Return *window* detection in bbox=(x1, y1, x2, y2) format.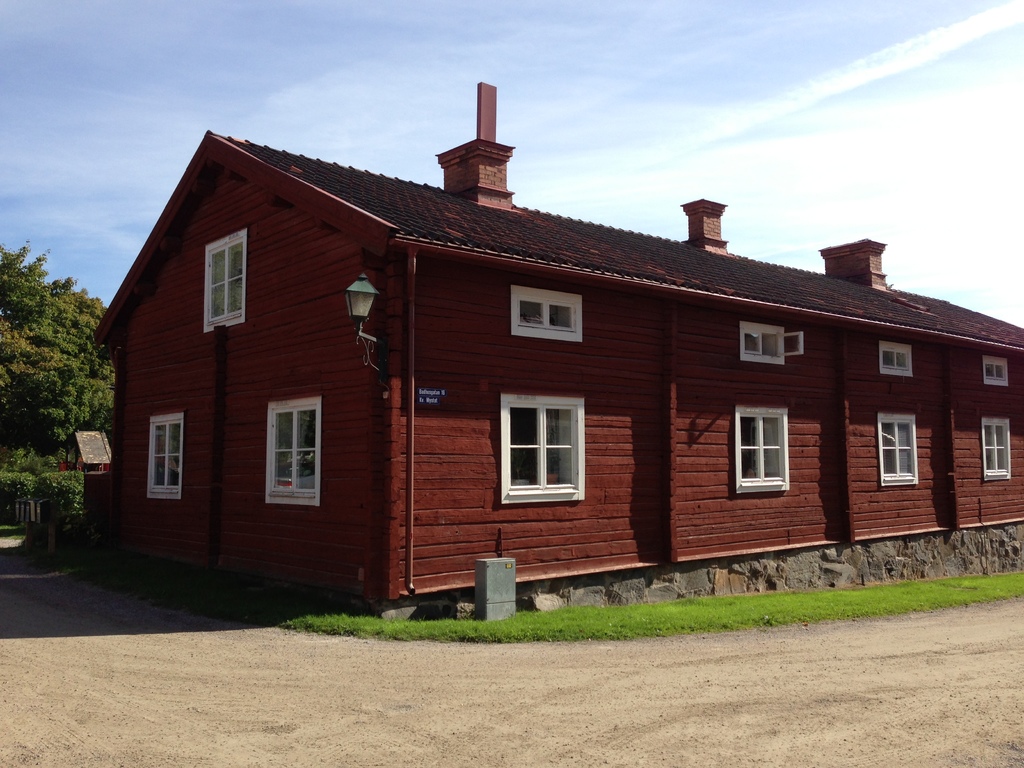
bbox=(871, 406, 918, 491).
